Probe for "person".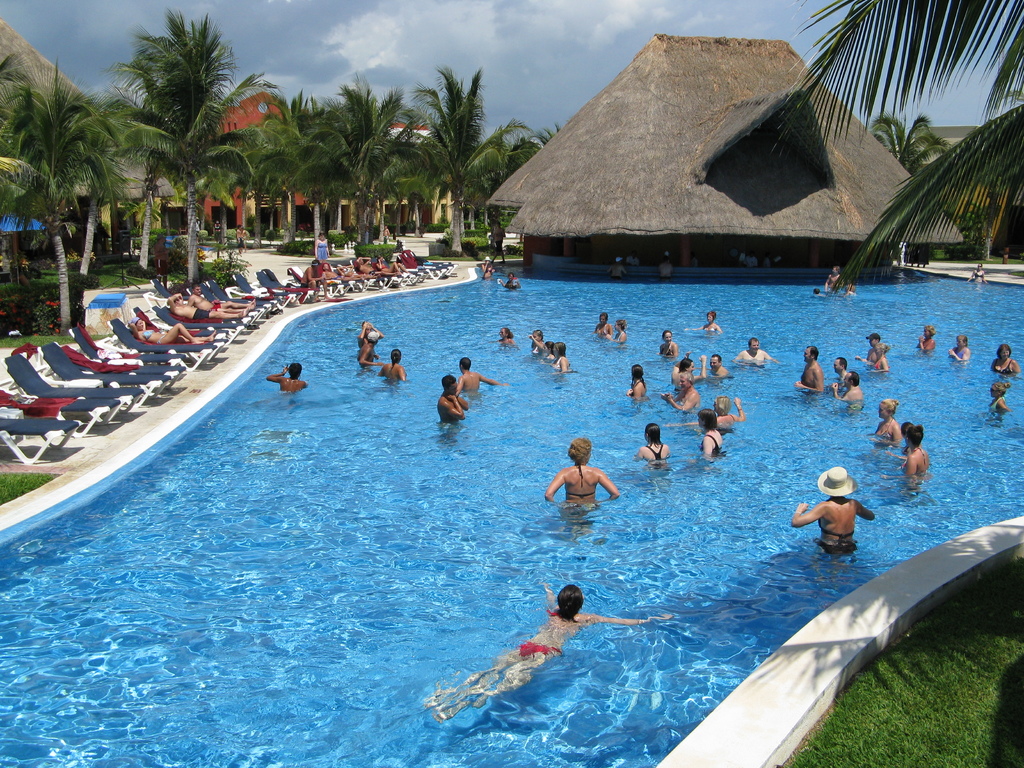
Probe result: l=867, t=397, r=890, b=450.
